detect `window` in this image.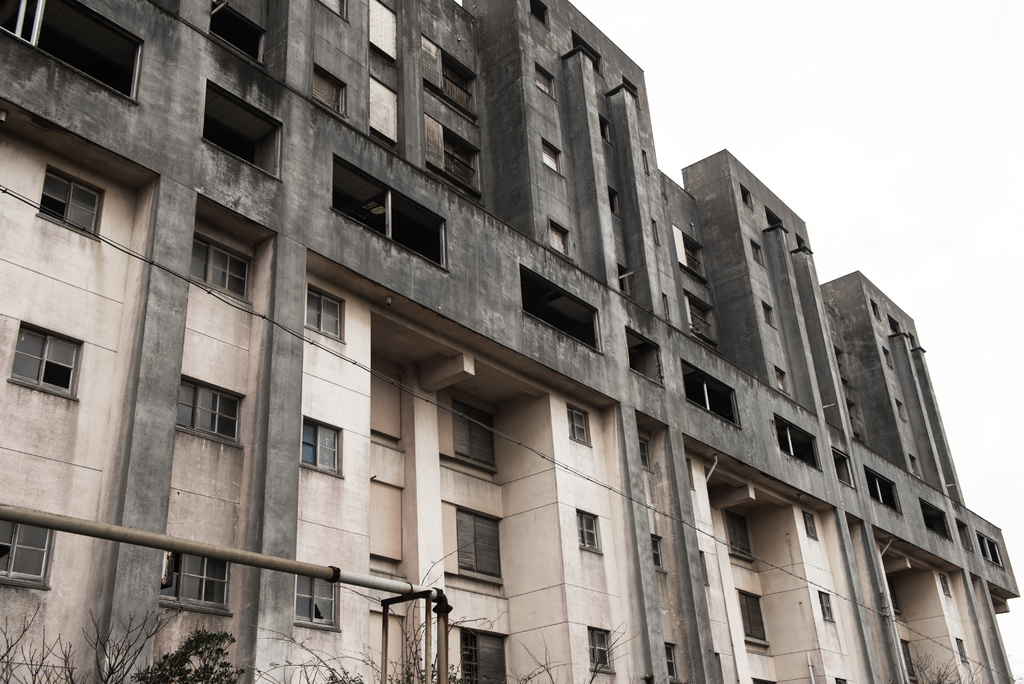
Detection: 155 544 241 612.
